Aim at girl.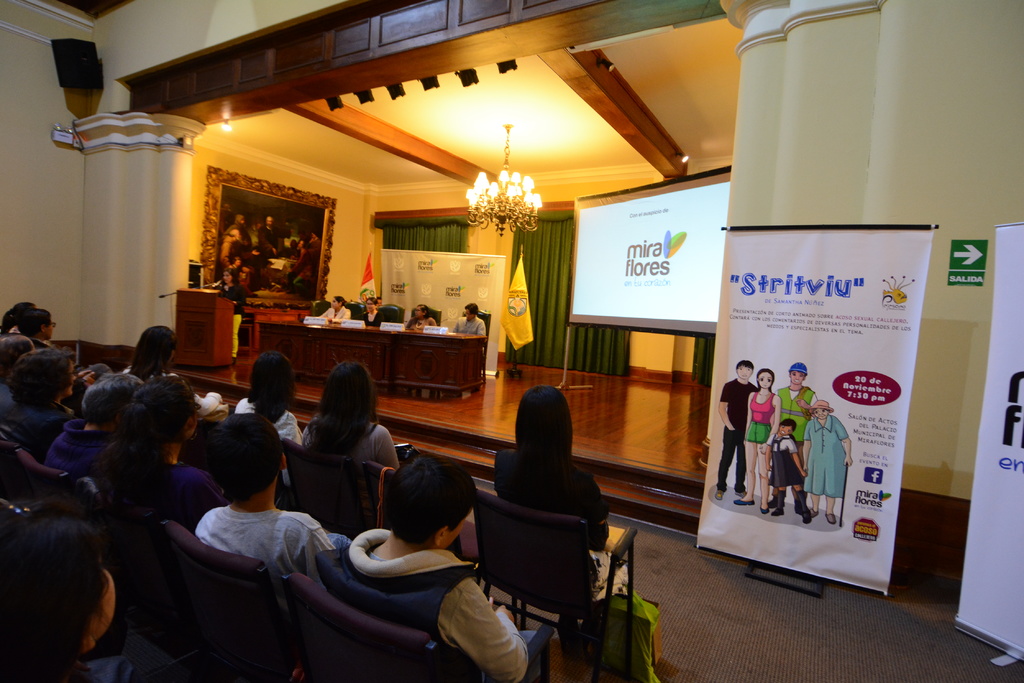
Aimed at [x1=315, y1=294, x2=349, y2=323].
